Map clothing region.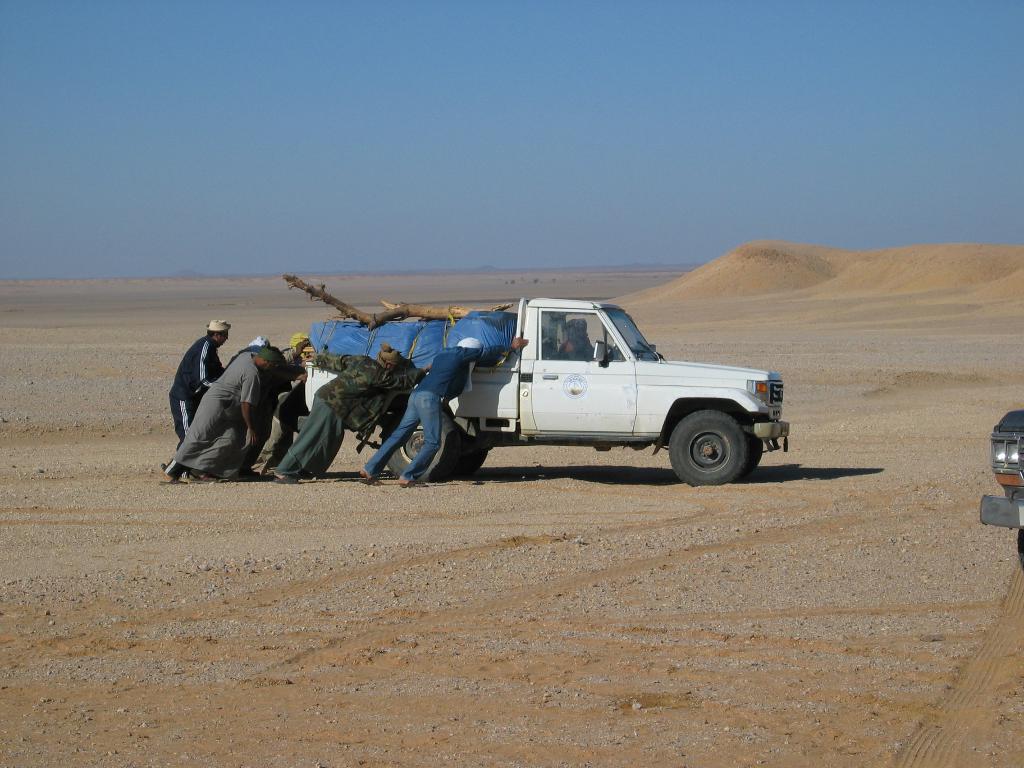
Mapped to bbox(364, 346, 507, 483).
